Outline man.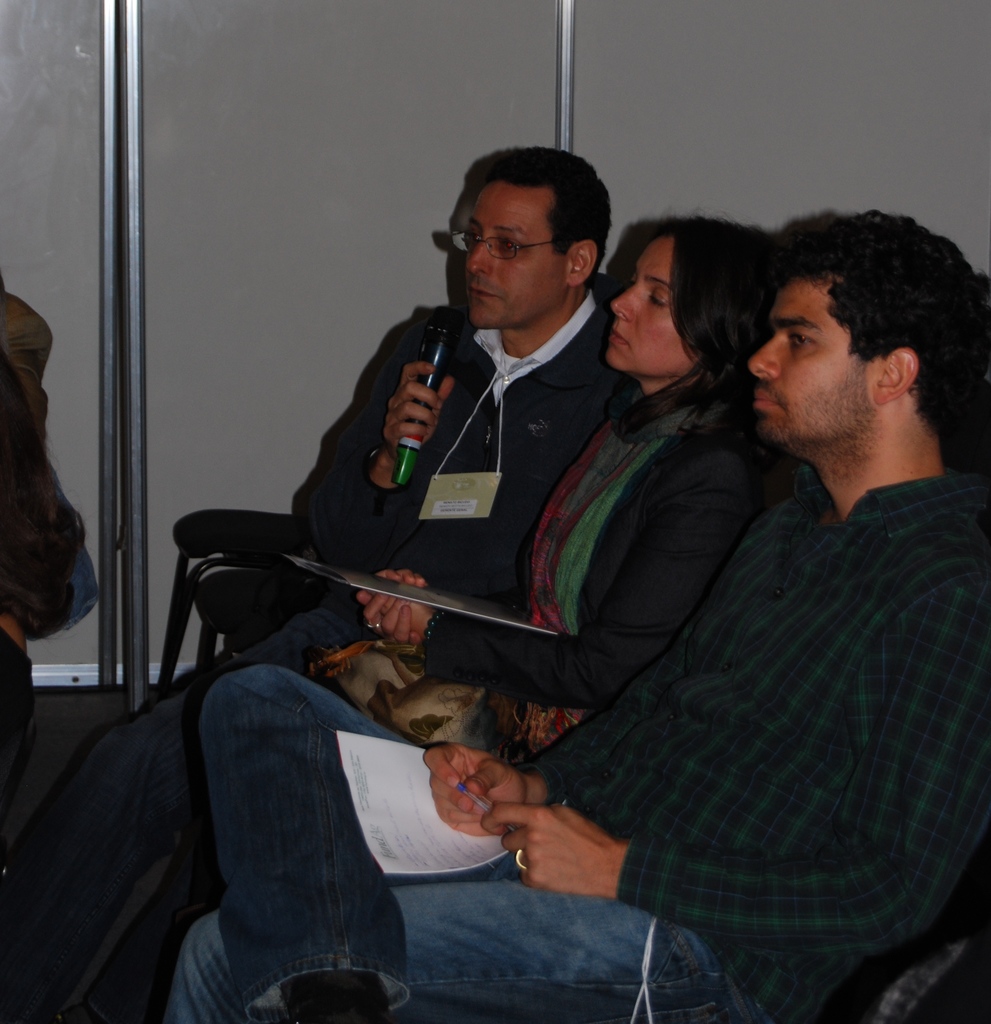
Outline: box=[167, 208, 987, 1020].
